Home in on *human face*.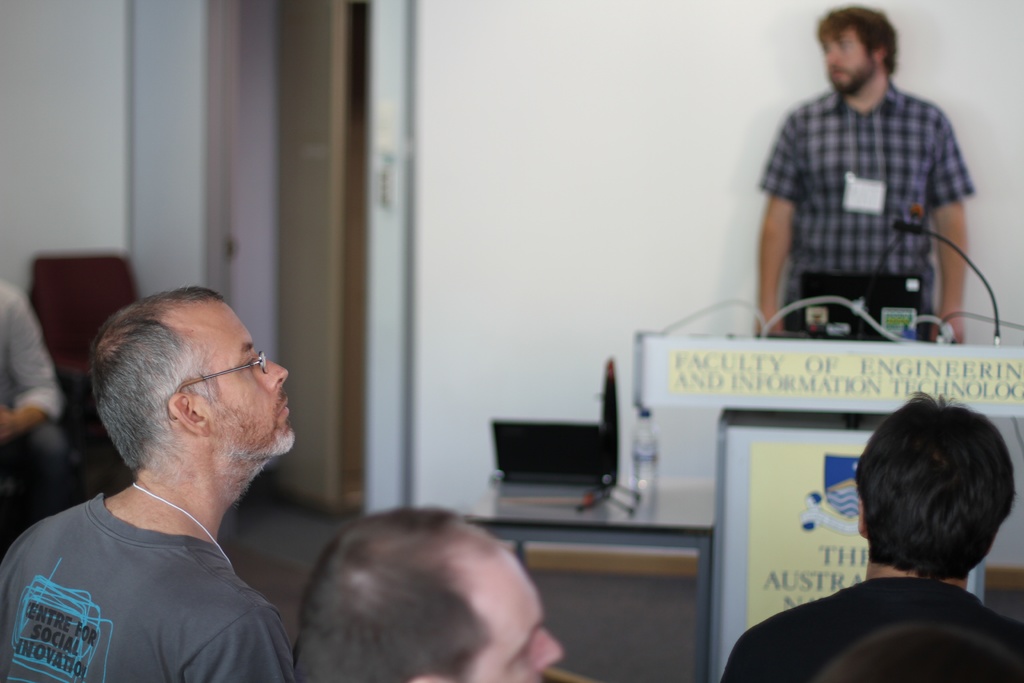
Homed in at detection(446, 548, 572, 682).
